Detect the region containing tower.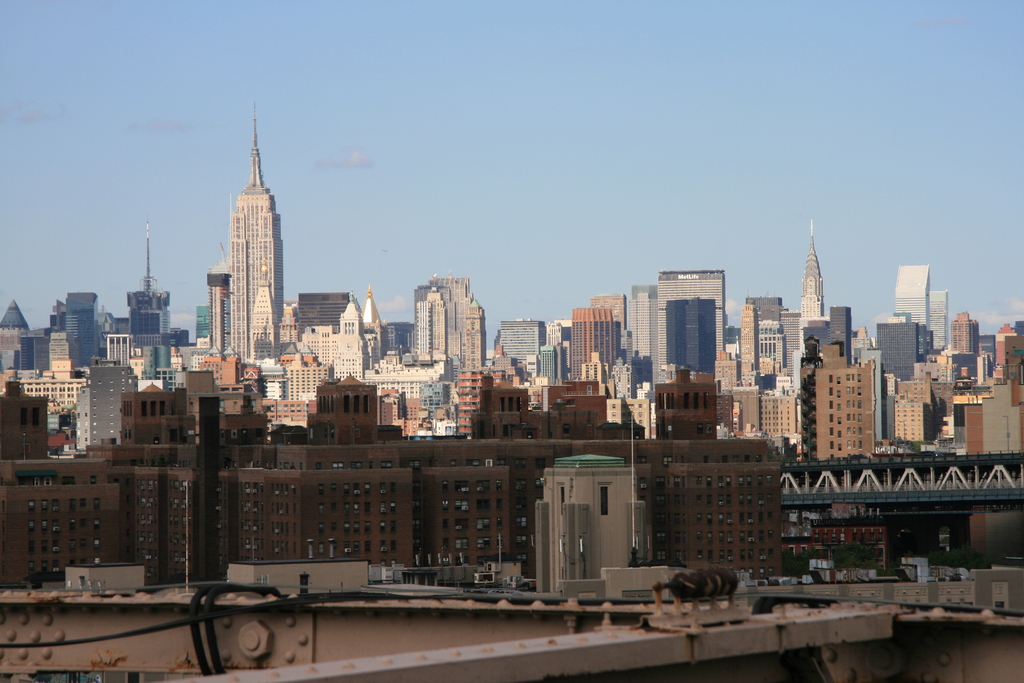
region(126, 283, 173, 414).
